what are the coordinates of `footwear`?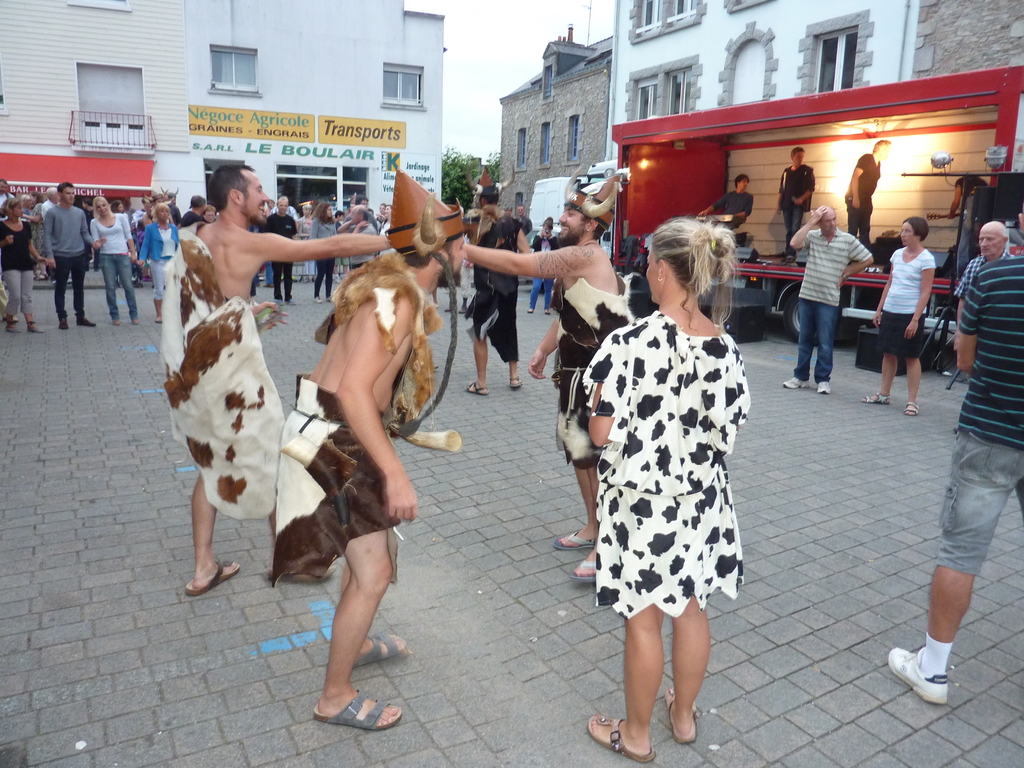
556/532/602/549.
